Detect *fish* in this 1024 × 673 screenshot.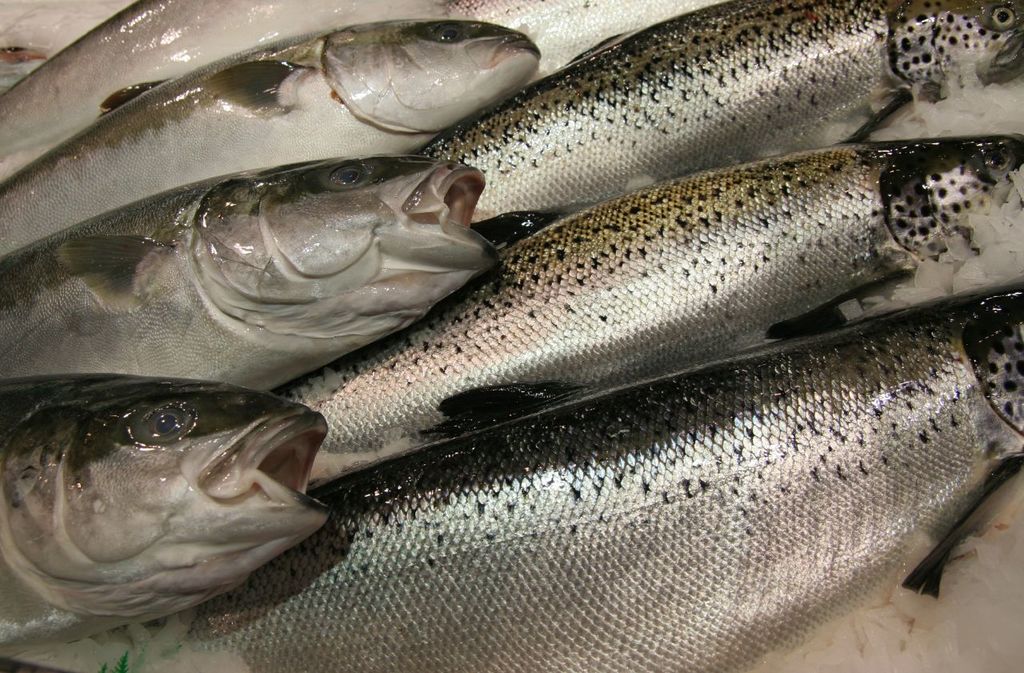
Detection: {"left": 0, "top": 151, "right": 501, "bottom": 396}.
